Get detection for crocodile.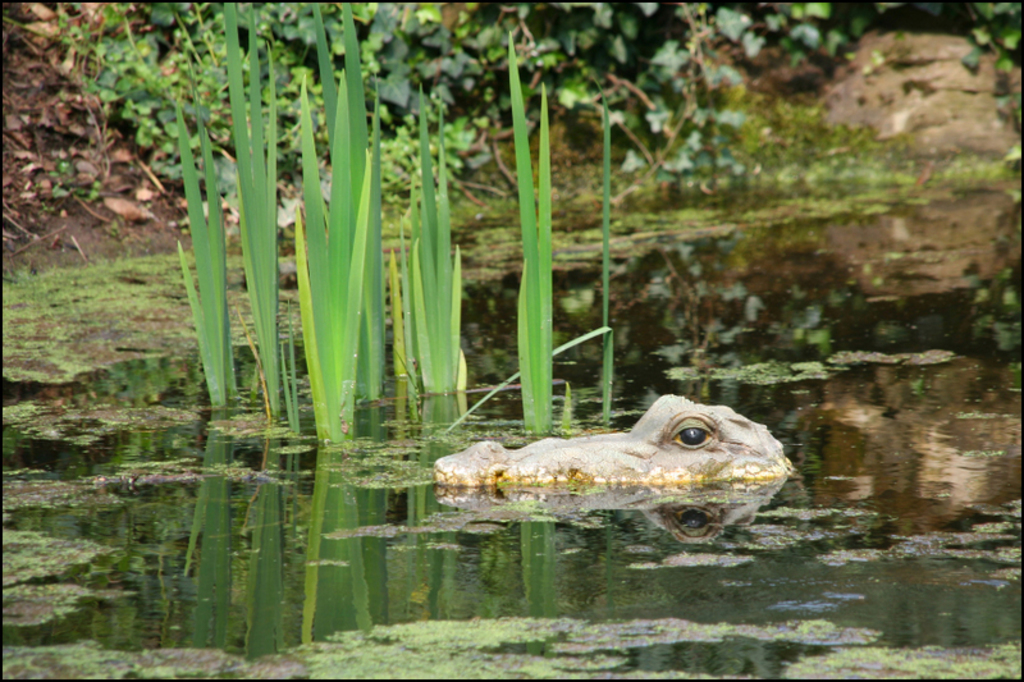
Detection: rect(436, 392, 795, 485).
